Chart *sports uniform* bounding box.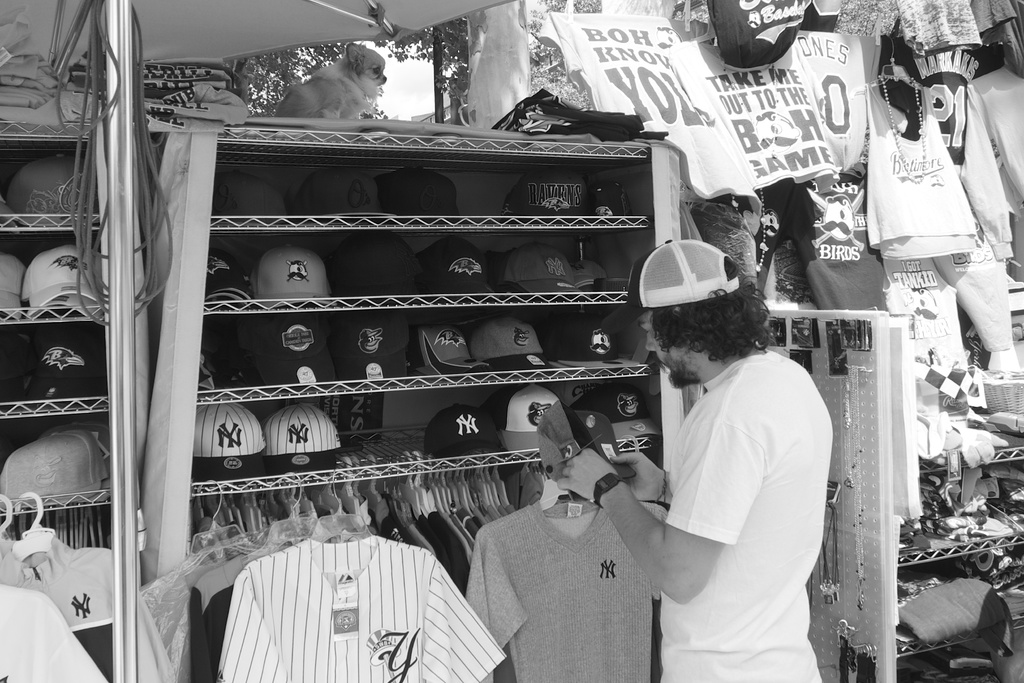
Charted: Rect(0, 573, 102, 682).
